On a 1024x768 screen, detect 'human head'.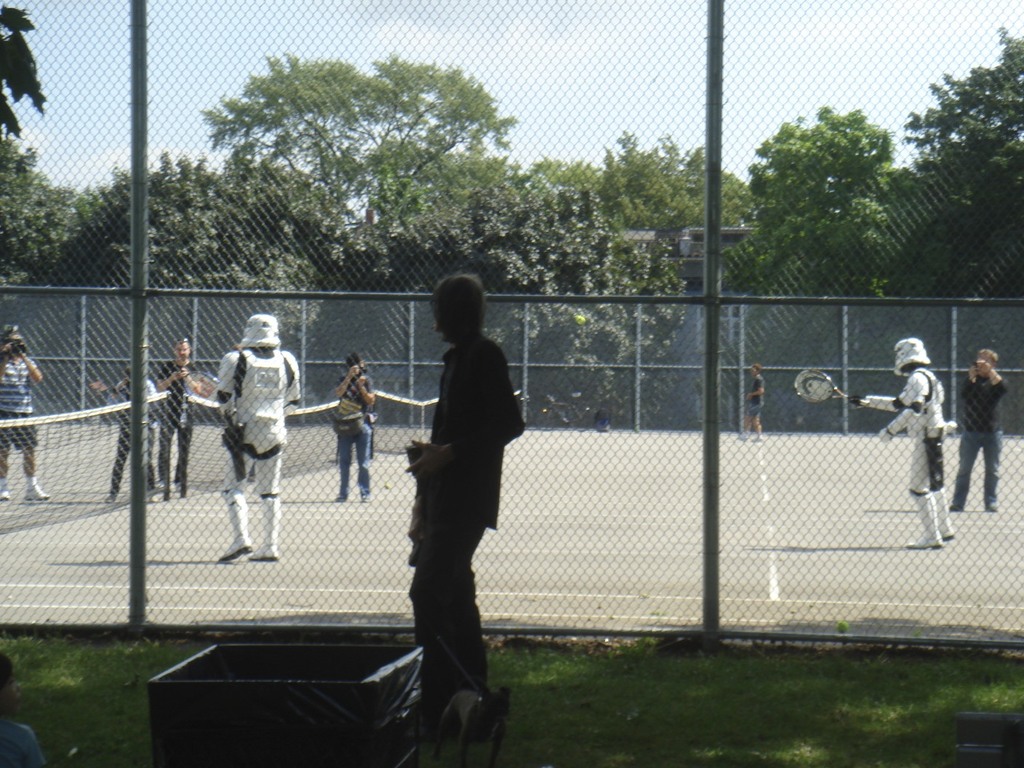
l=238, t=314, r=281, b=348.
